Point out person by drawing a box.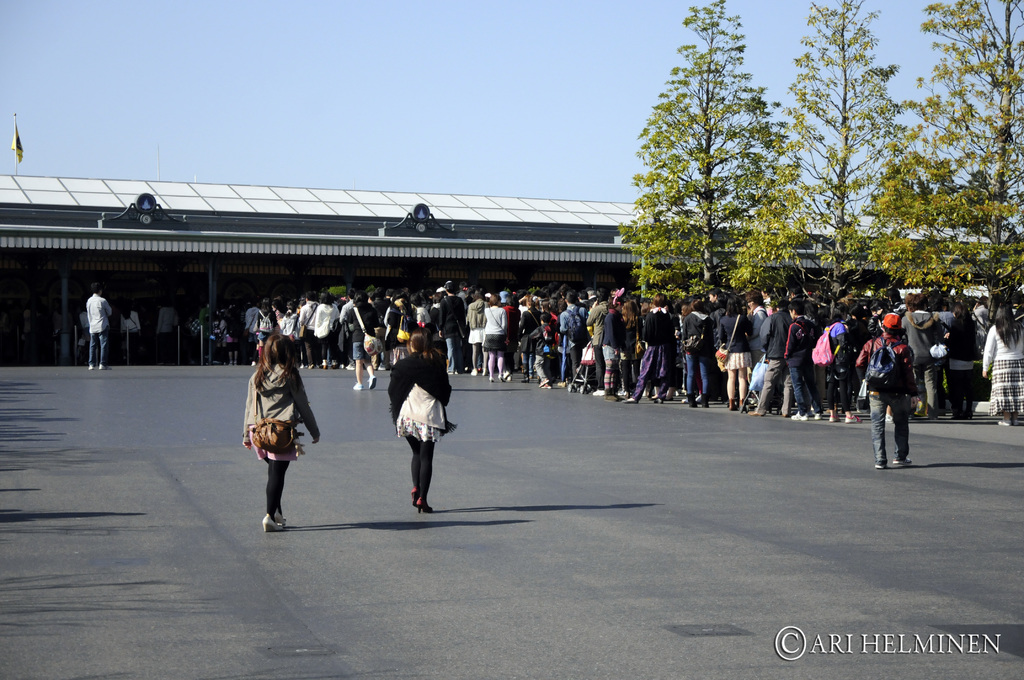
[x1=388, y1=336, x2=456, y2=519].
